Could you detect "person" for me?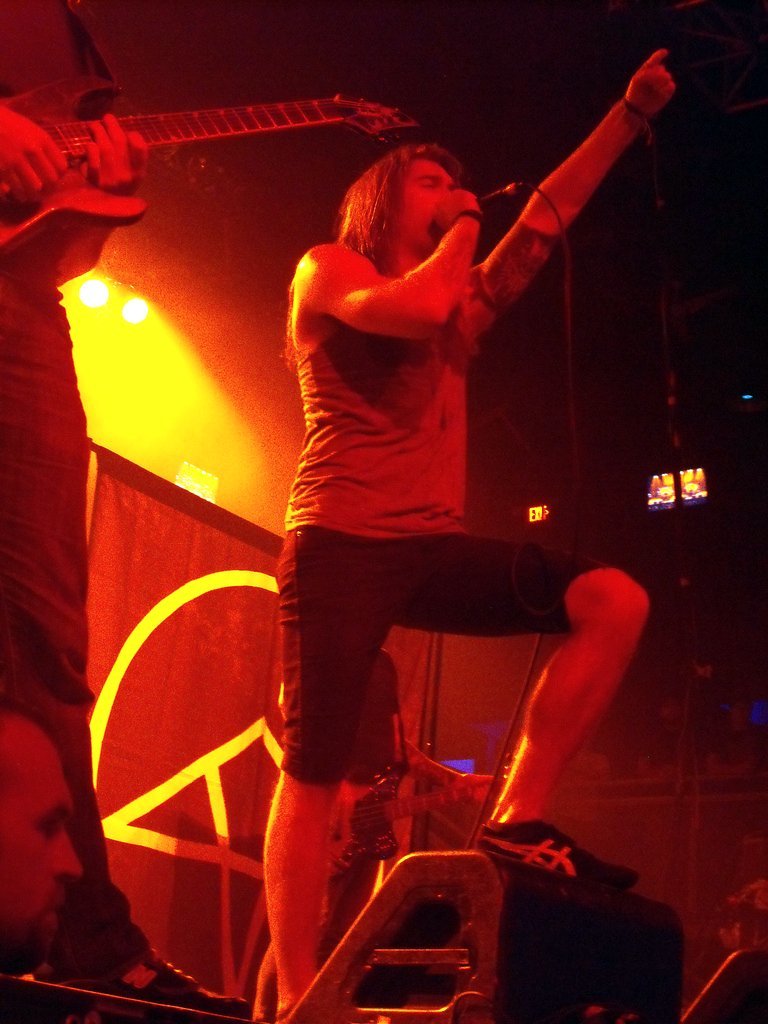
Detection result: 213:57:655:962.
